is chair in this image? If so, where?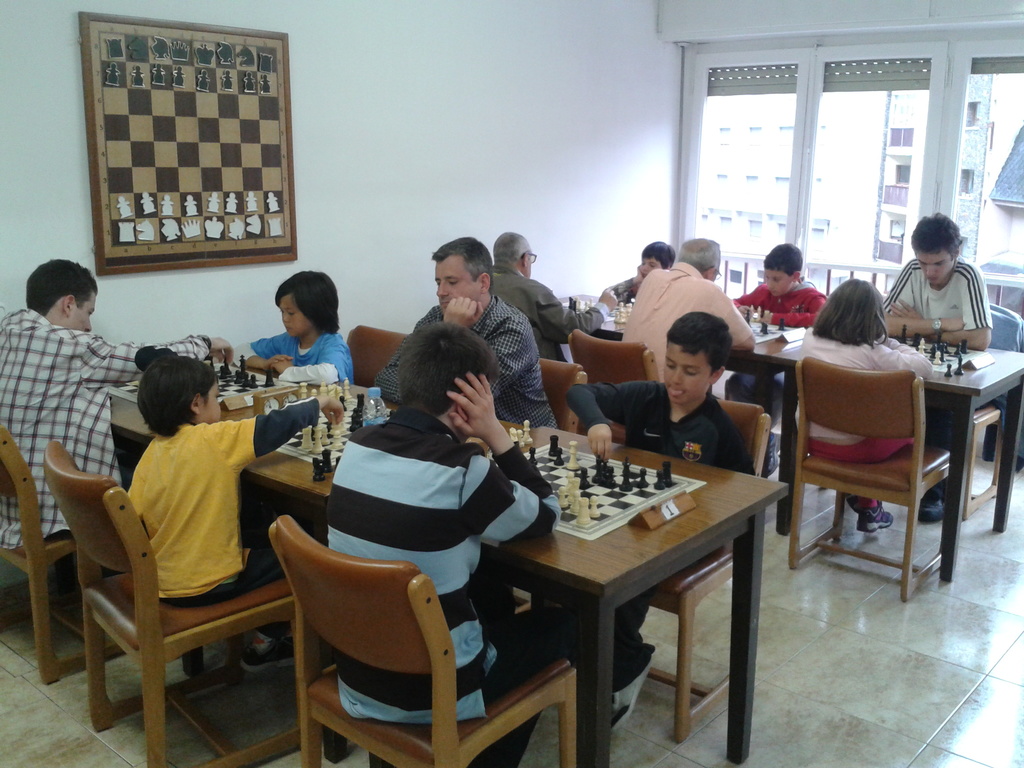
Yes, at x1=267, y1=513, x2=576, y2=767.
